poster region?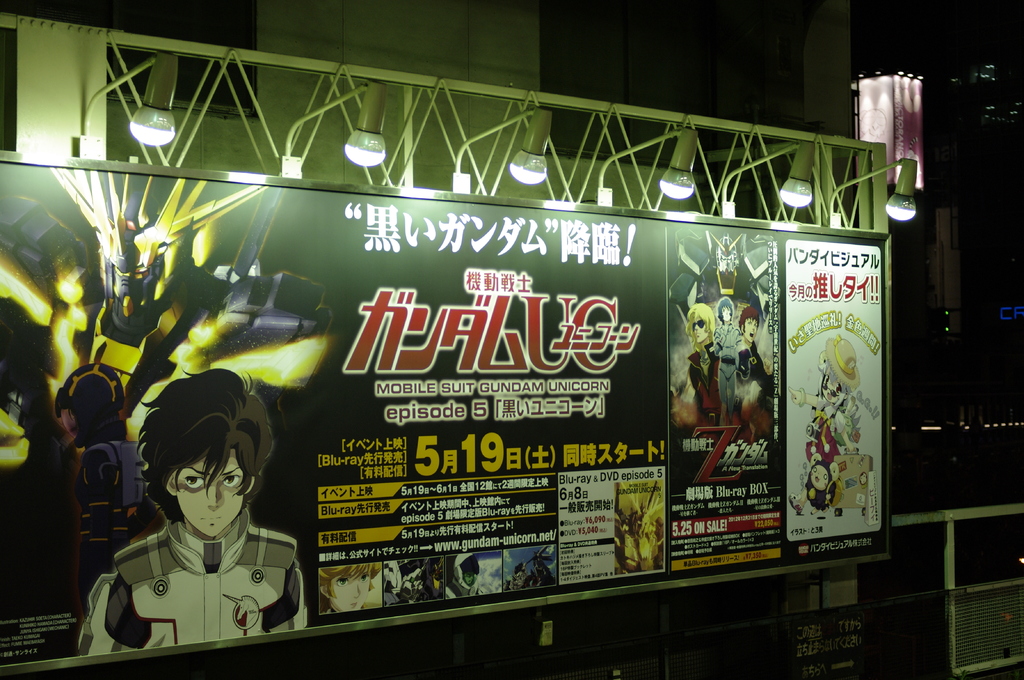
<box>1,162,885,667</box>
